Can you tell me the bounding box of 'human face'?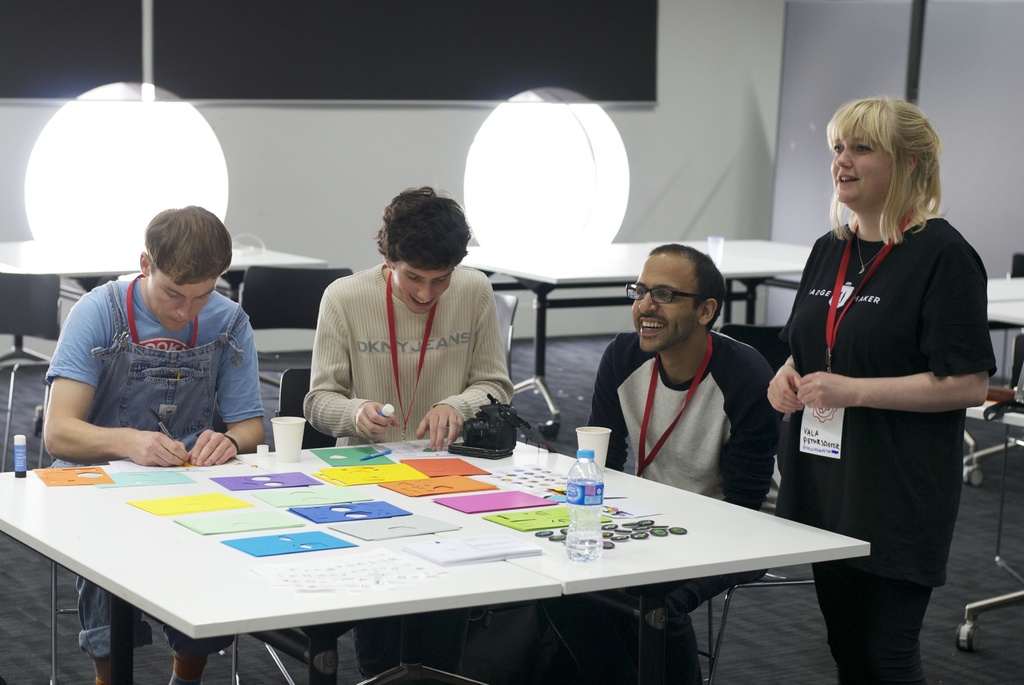
select_region(145, 264, 218, 332).
